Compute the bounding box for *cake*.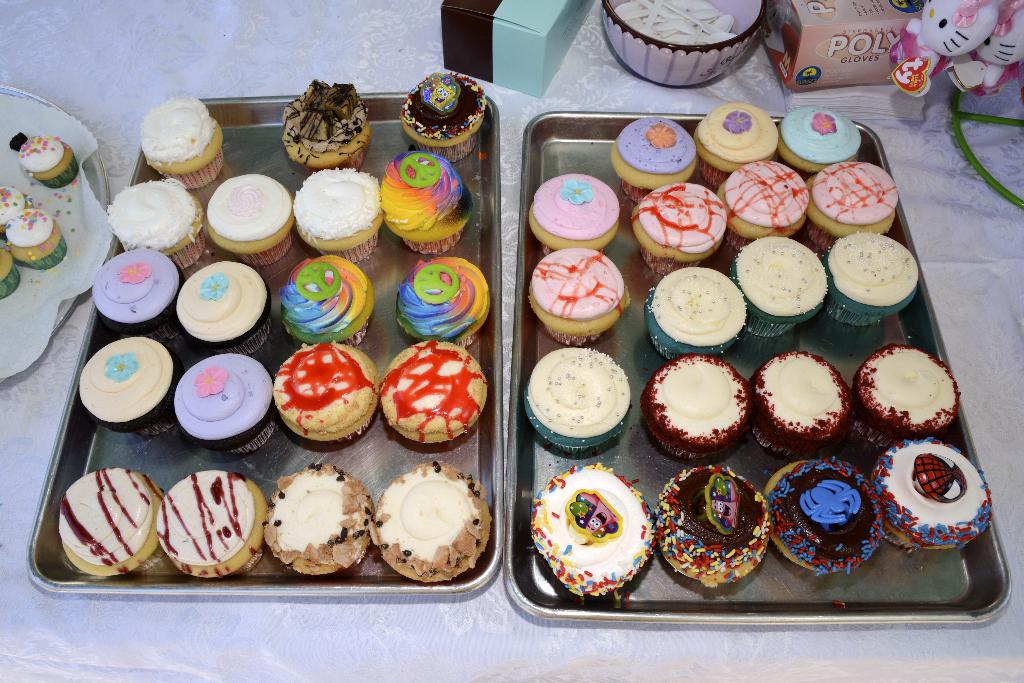
10,207,69,268.
